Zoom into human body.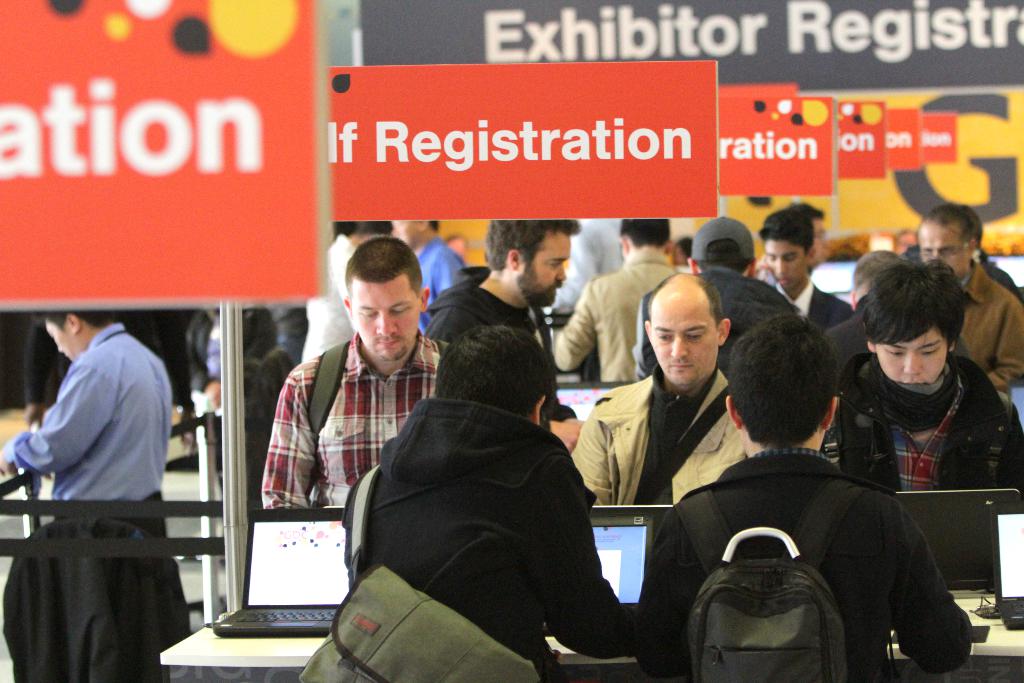
Zoom target: locate(950, 265, 1023, 400).
